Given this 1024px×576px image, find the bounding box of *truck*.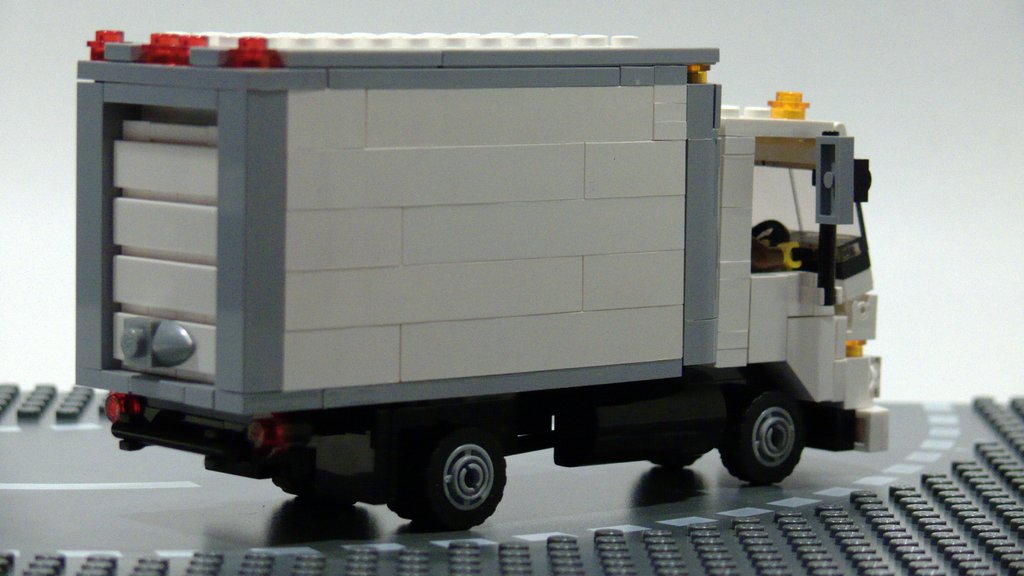
[left=19, top=27, right=875, bottom=545].
